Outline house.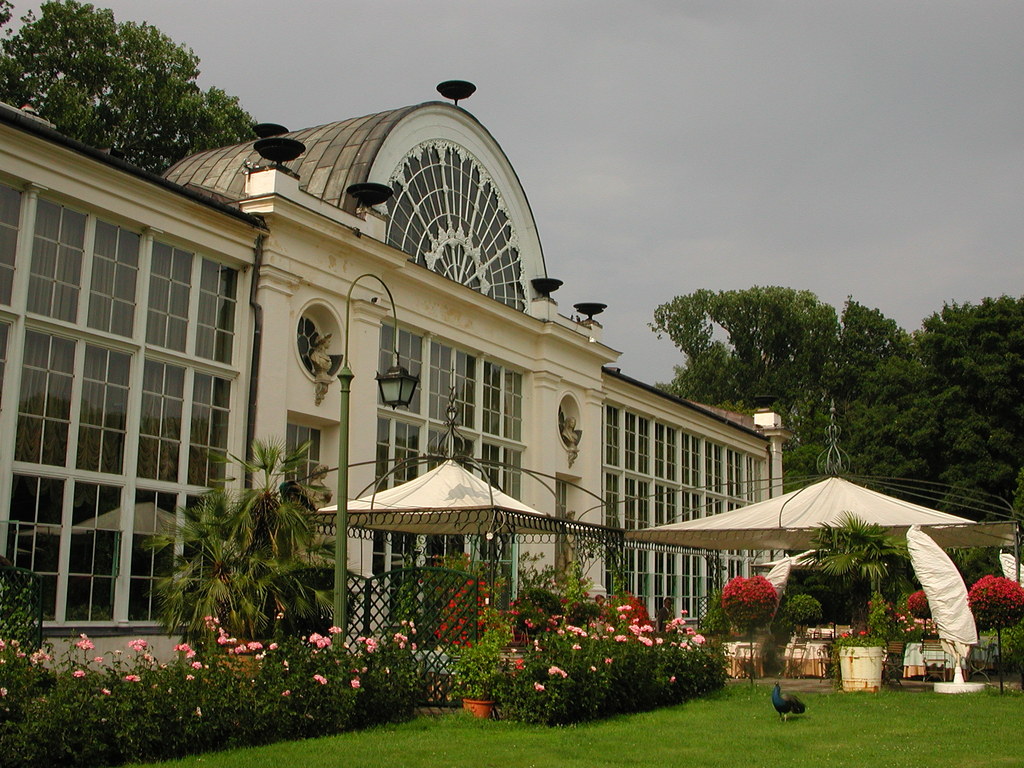
Outline: select_region(0, 102, 796, 678).
